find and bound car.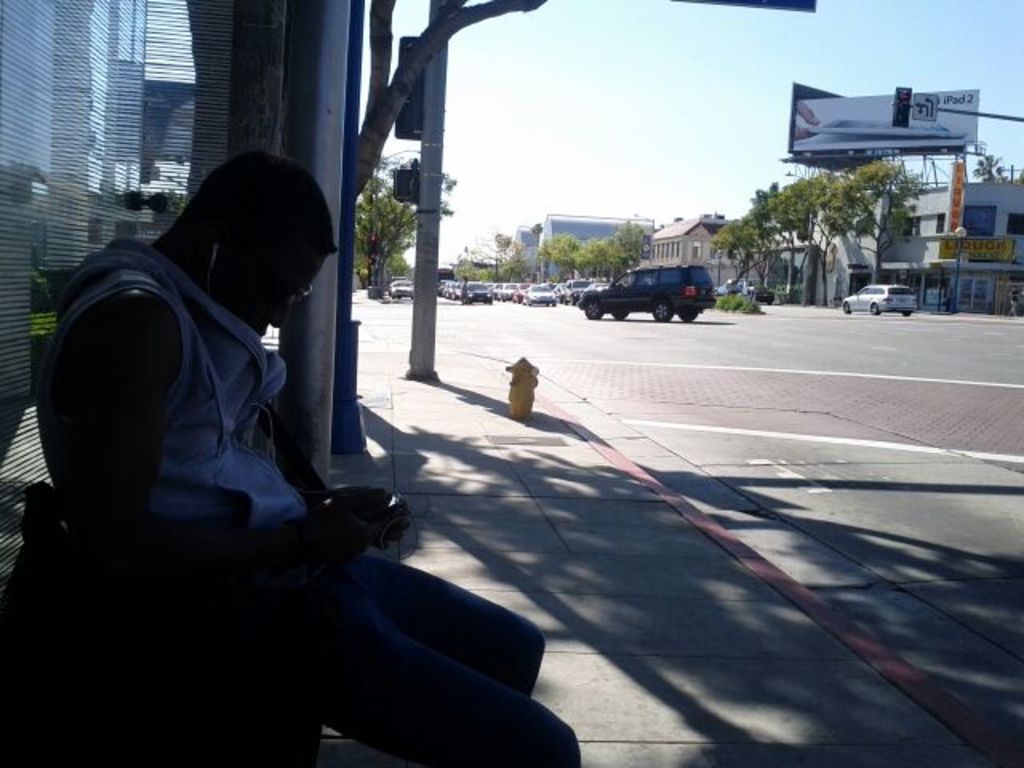
Bound: x1=829, y1=272, x2=917, y2=320.
